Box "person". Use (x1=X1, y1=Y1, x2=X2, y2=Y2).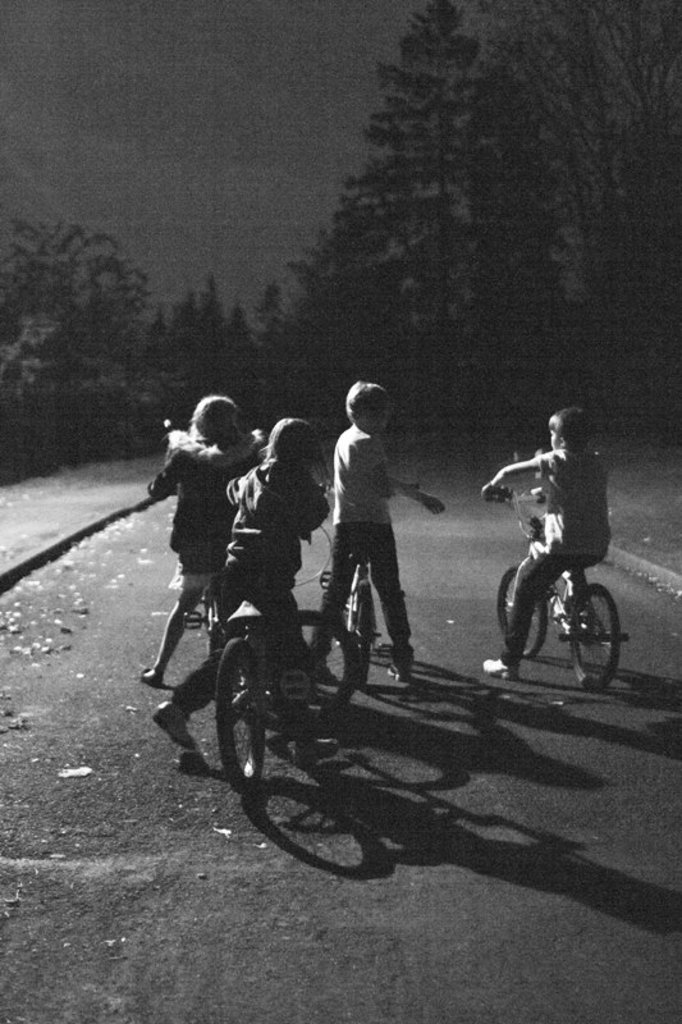
(x1=154, y1=425, x2=320, y2=754).
